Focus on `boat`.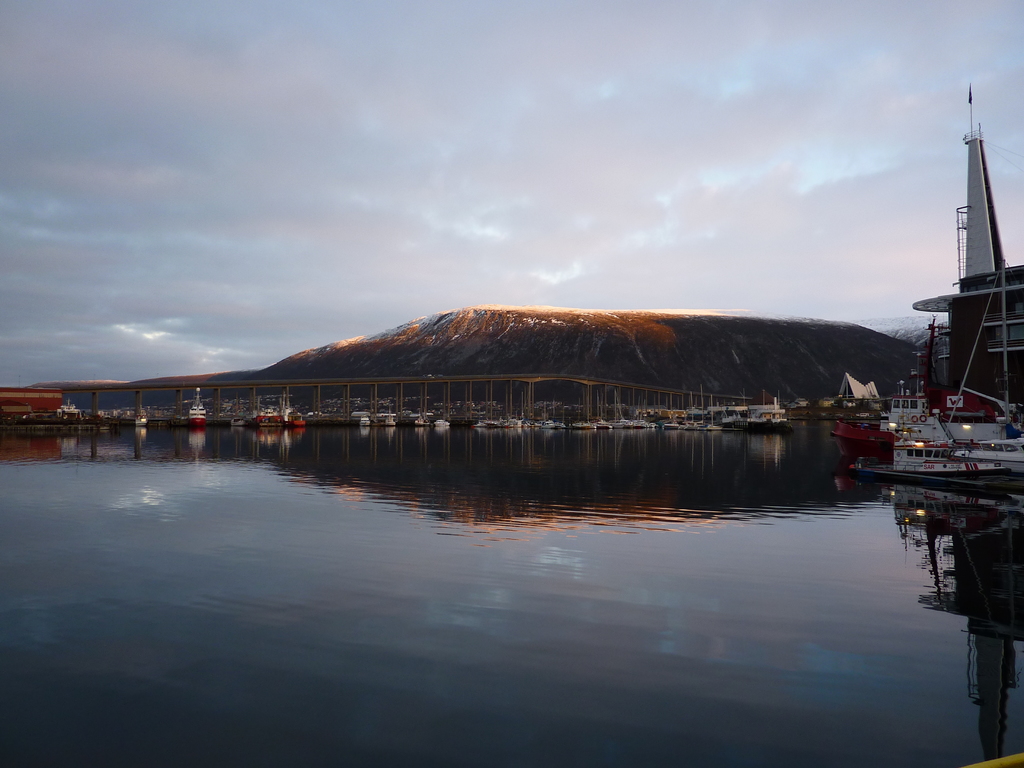
Focused at 497 418 510 429.
